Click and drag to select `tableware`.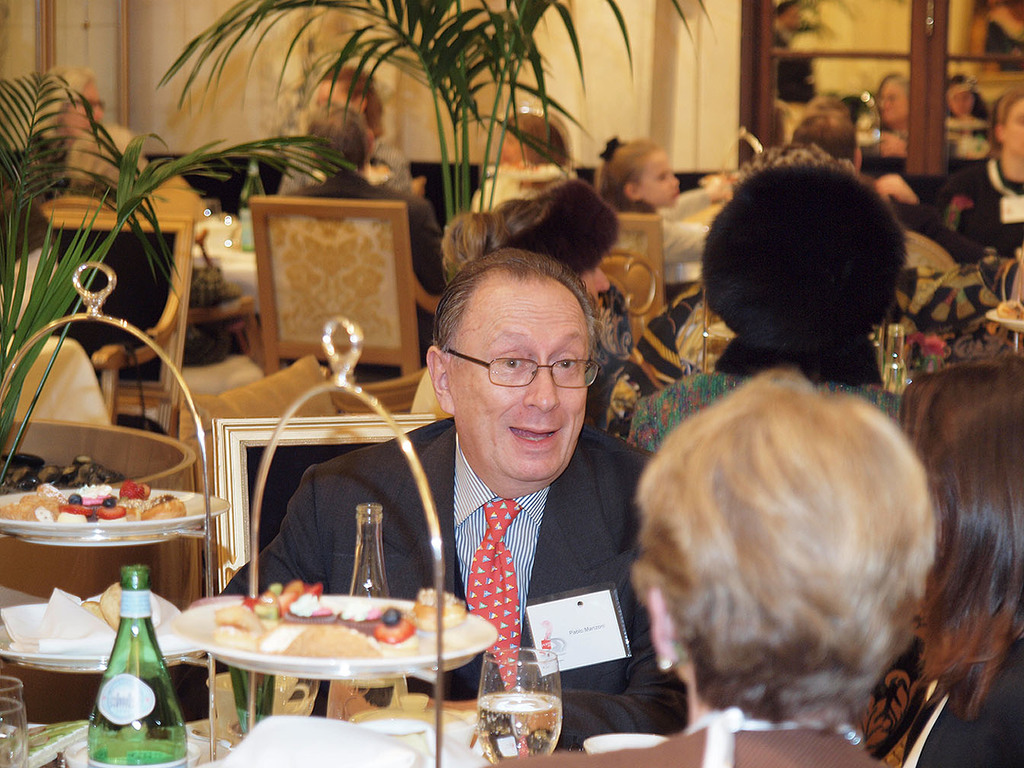
Selection: BBox(368, 715, 441, 760).
